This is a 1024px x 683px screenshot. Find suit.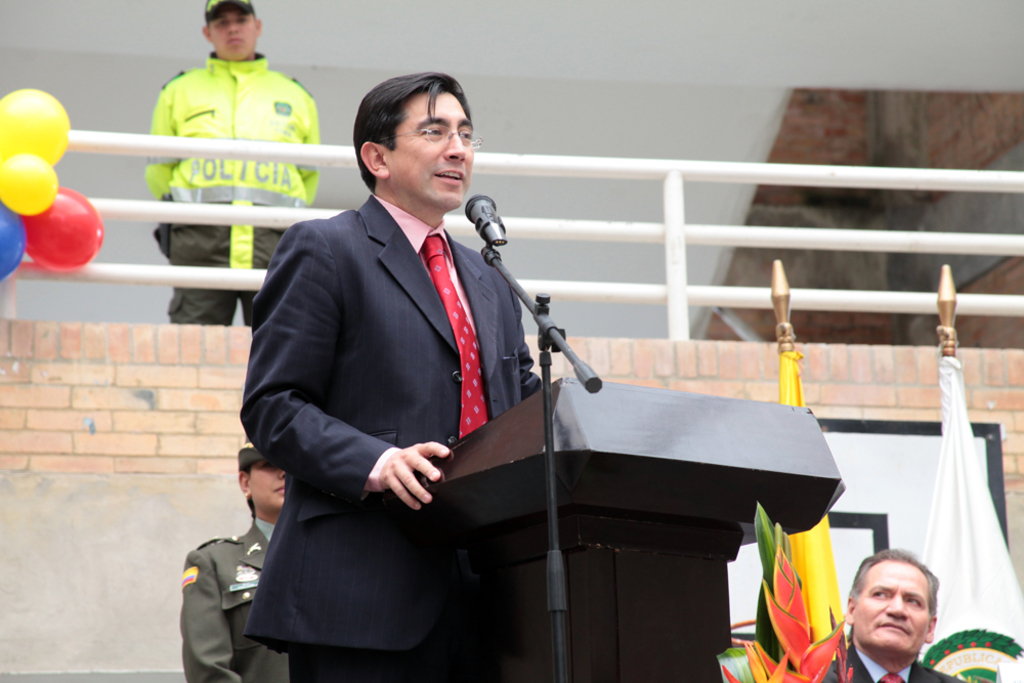
Bounding box: {"x1": 205, "y1": 201, "x2": 517, "y2": 660}.
